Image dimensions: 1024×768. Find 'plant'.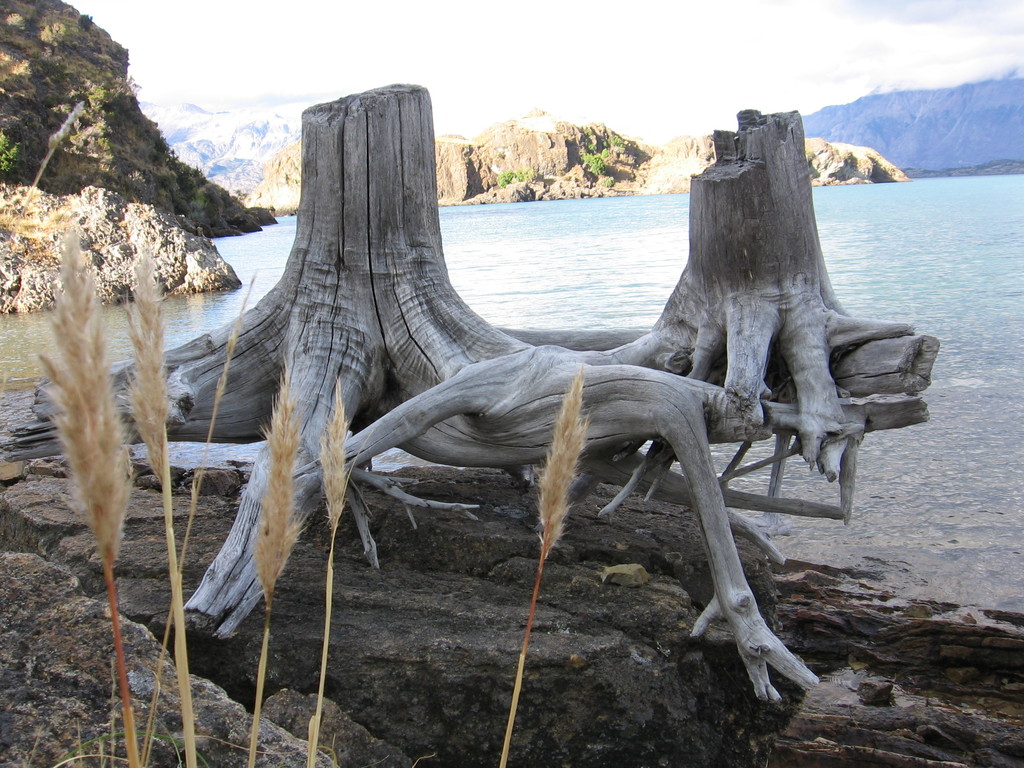
BBox(497, 358, 598, 767).
